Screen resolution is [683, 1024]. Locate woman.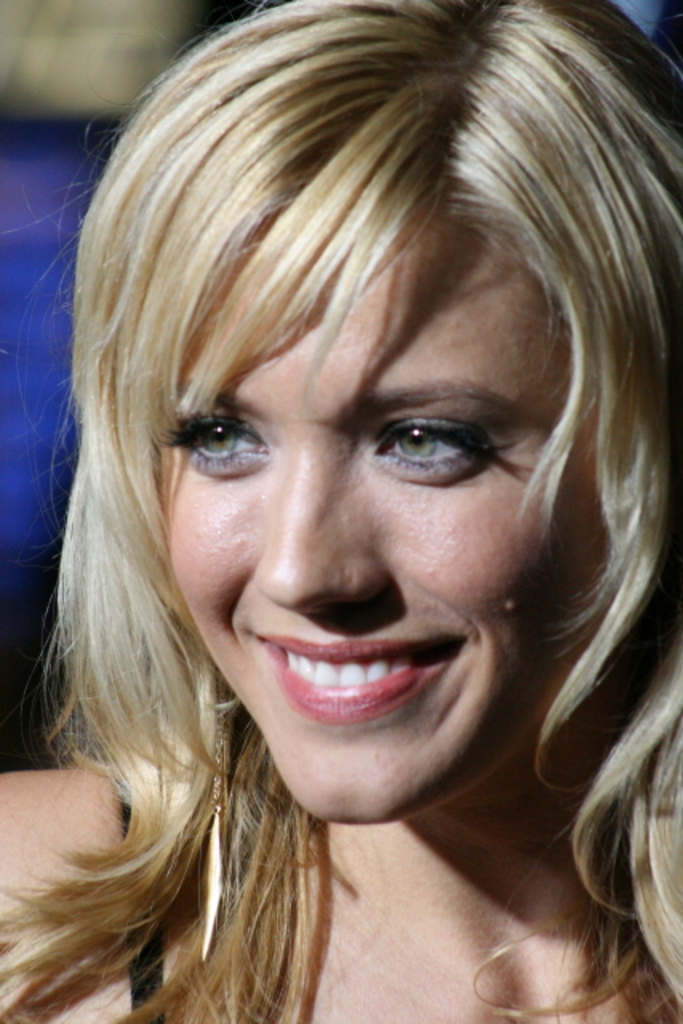
0:0:670:1005.
